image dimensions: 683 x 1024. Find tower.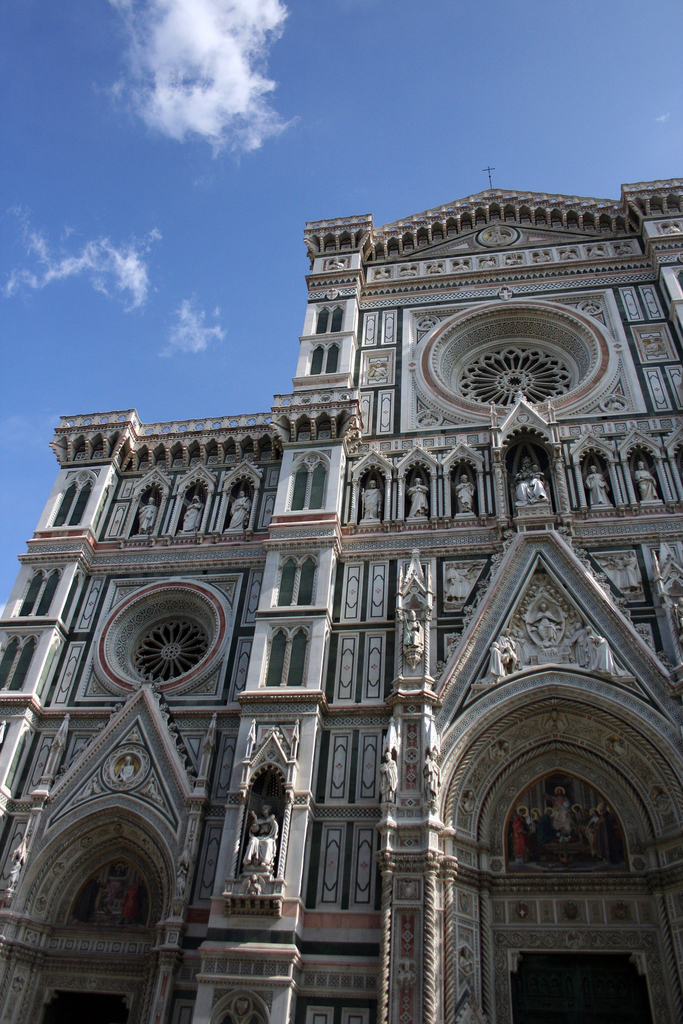
{"x1": 0, "y1": 181, "x2": 682, "y2": 1023}.
